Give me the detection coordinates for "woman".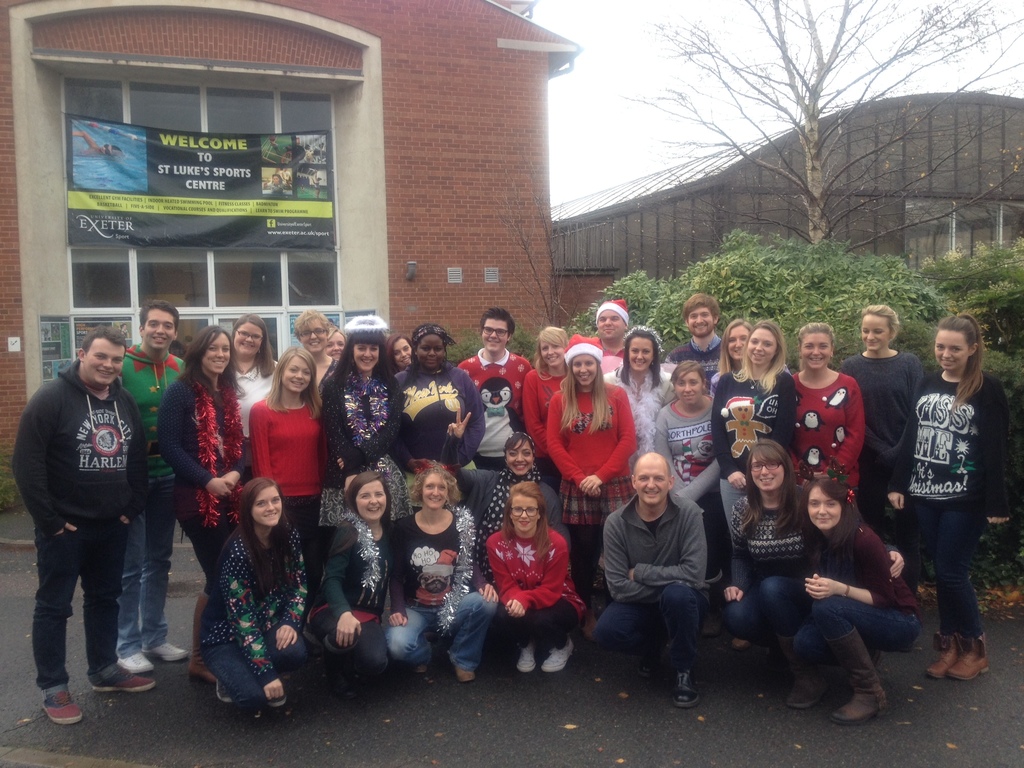
{"left": 888, "top": 308, "right": 1012, "bottom": 680}.
